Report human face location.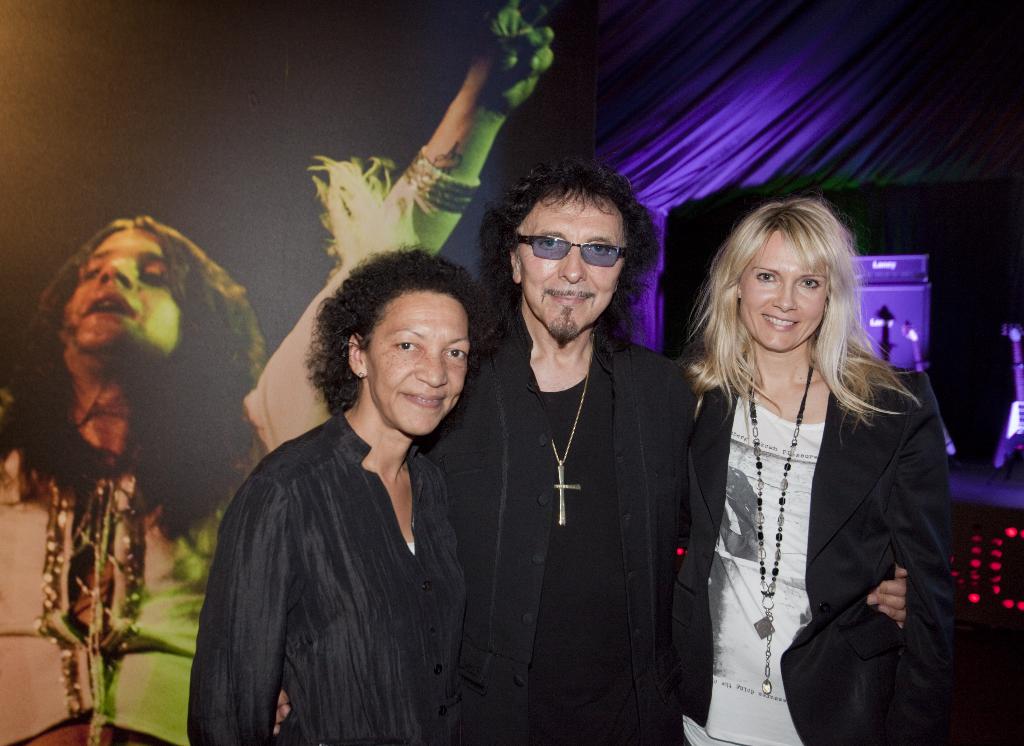
Report: 742/234/832/351.
